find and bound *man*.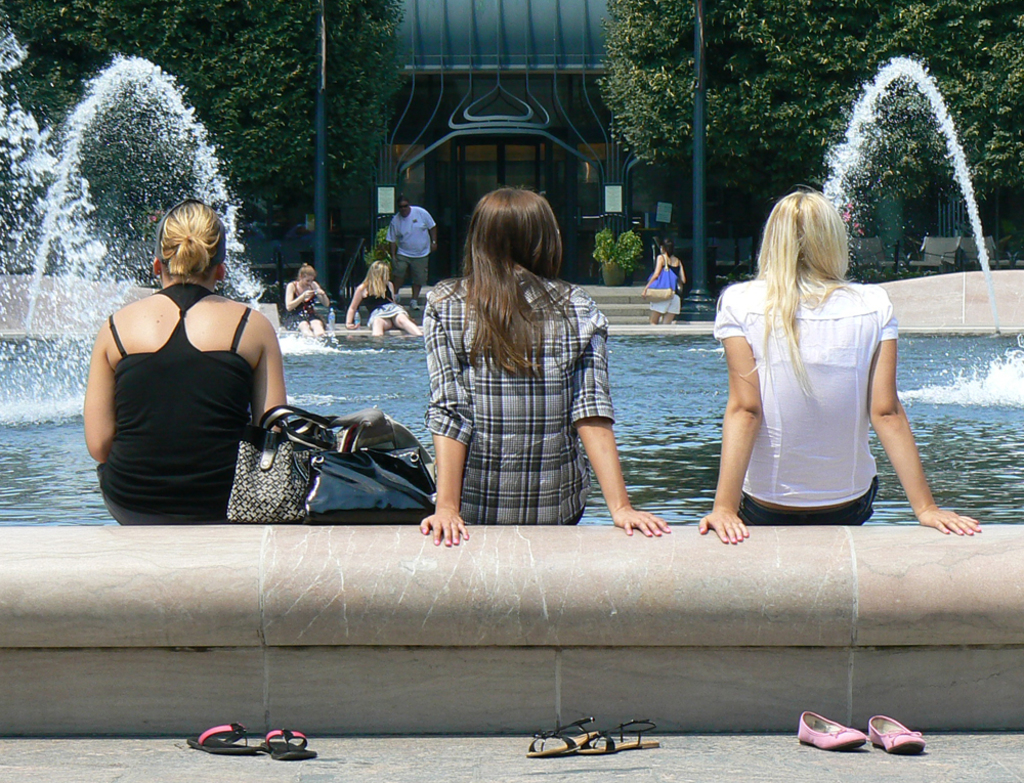
Bound: left=389, top=191, right=438, bottom=311.
